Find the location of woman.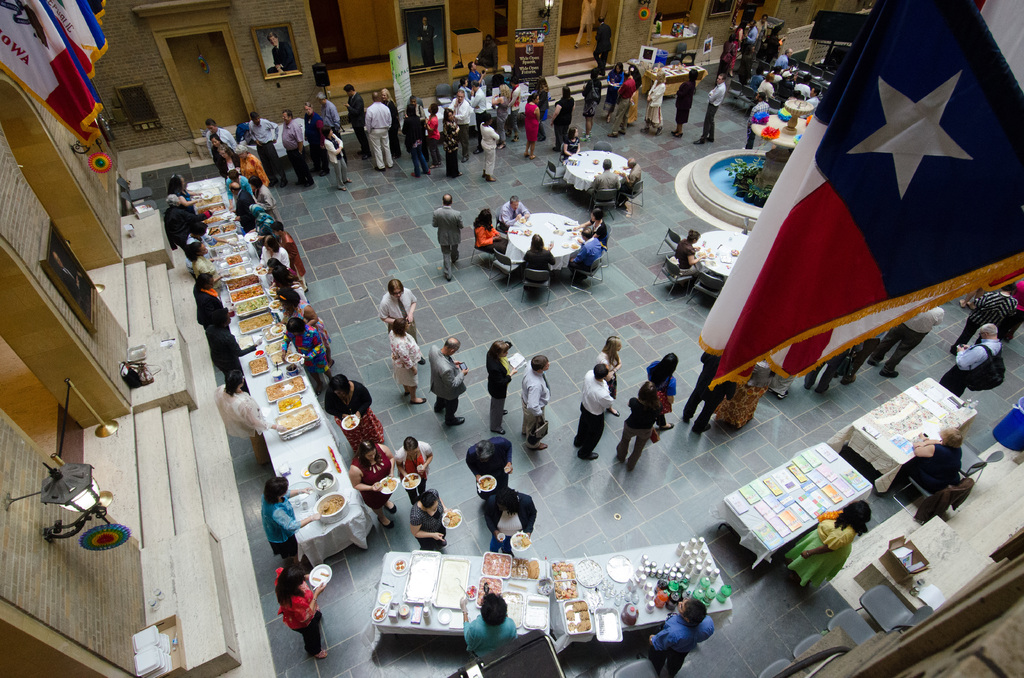
Location: bbox(785, 502, 872, 593).
